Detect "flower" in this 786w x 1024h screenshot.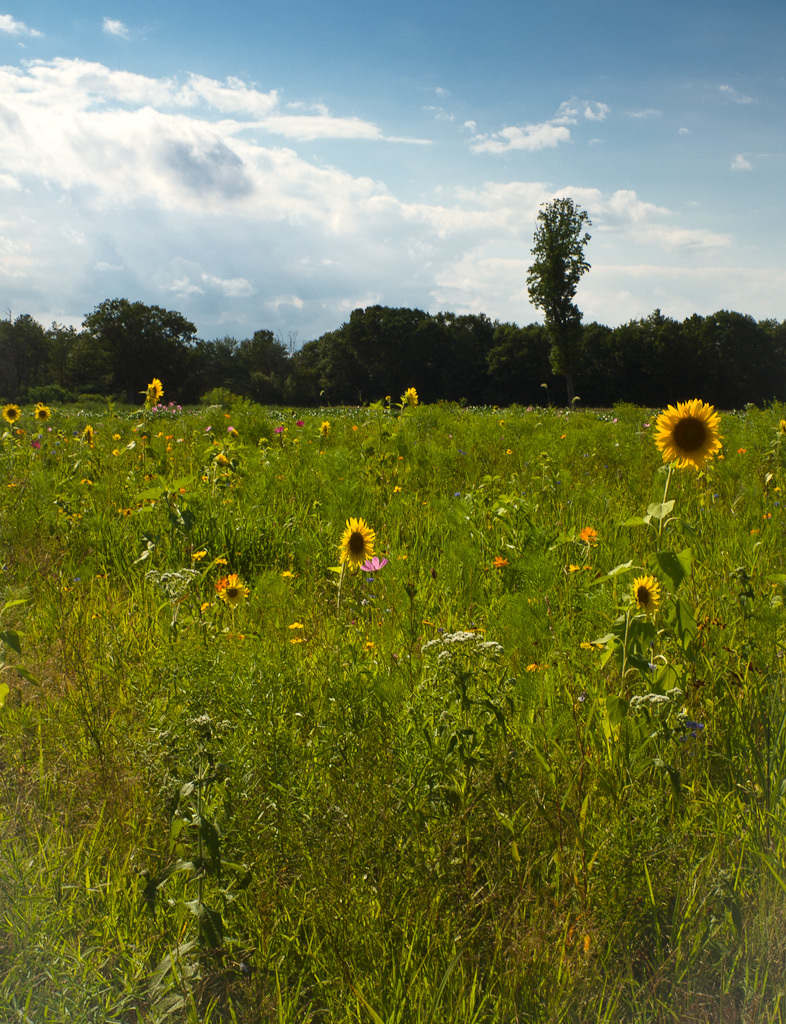
Detection: 504, 444, 513, 462.
